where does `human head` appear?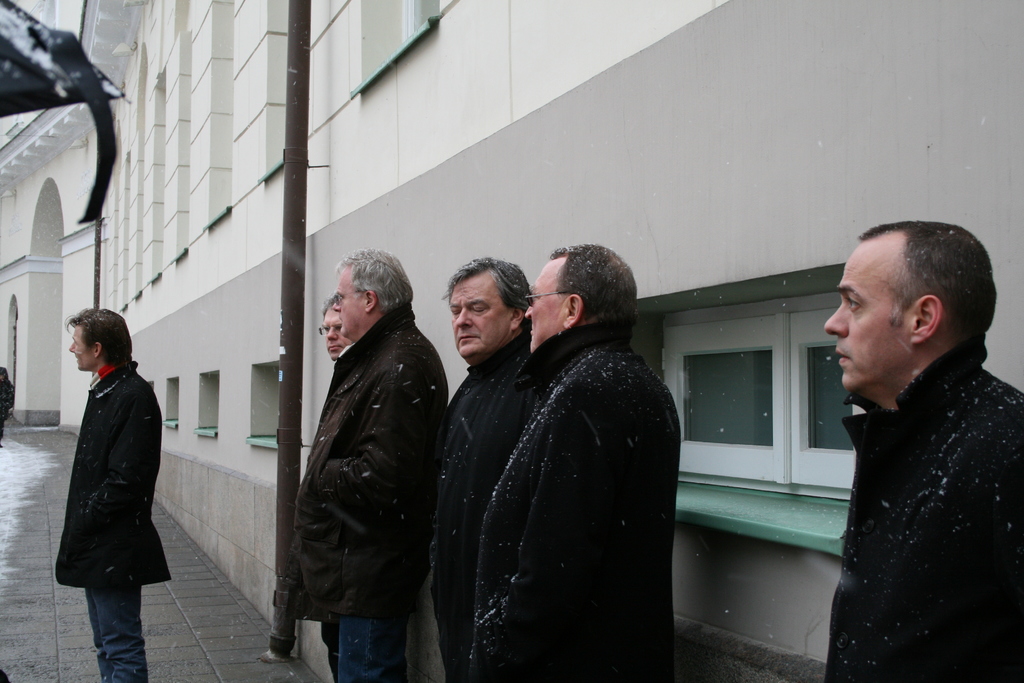
Appears at crop(831, 217, 998, 392).
